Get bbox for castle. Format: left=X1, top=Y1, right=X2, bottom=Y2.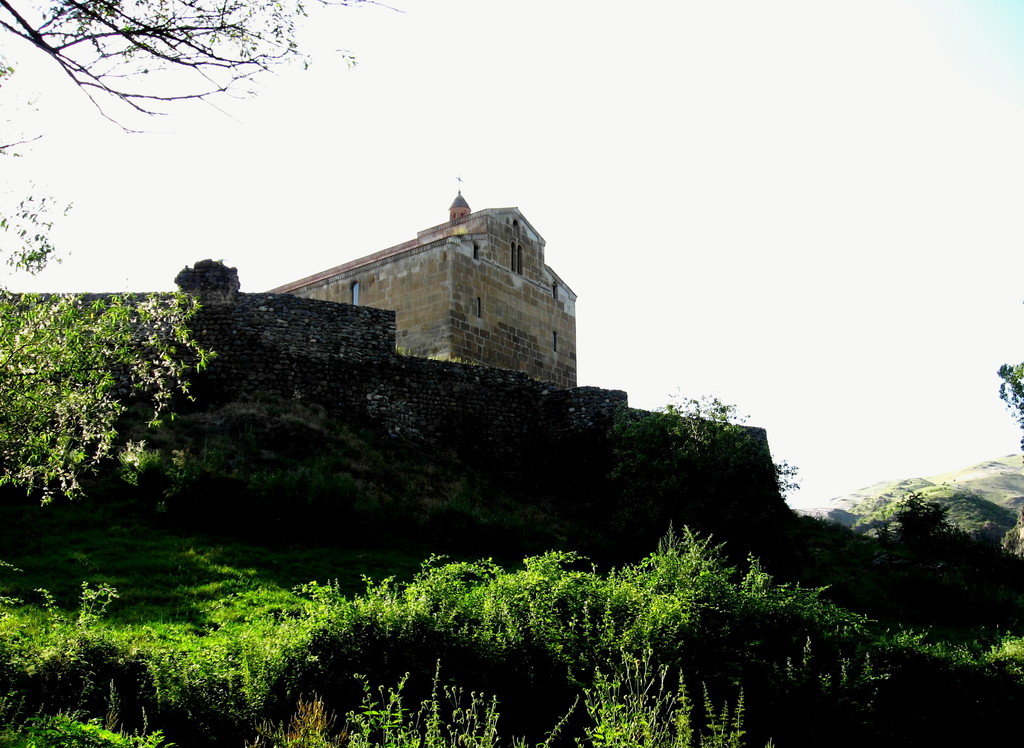
left=30, top=129, right=829, bottom=586.
